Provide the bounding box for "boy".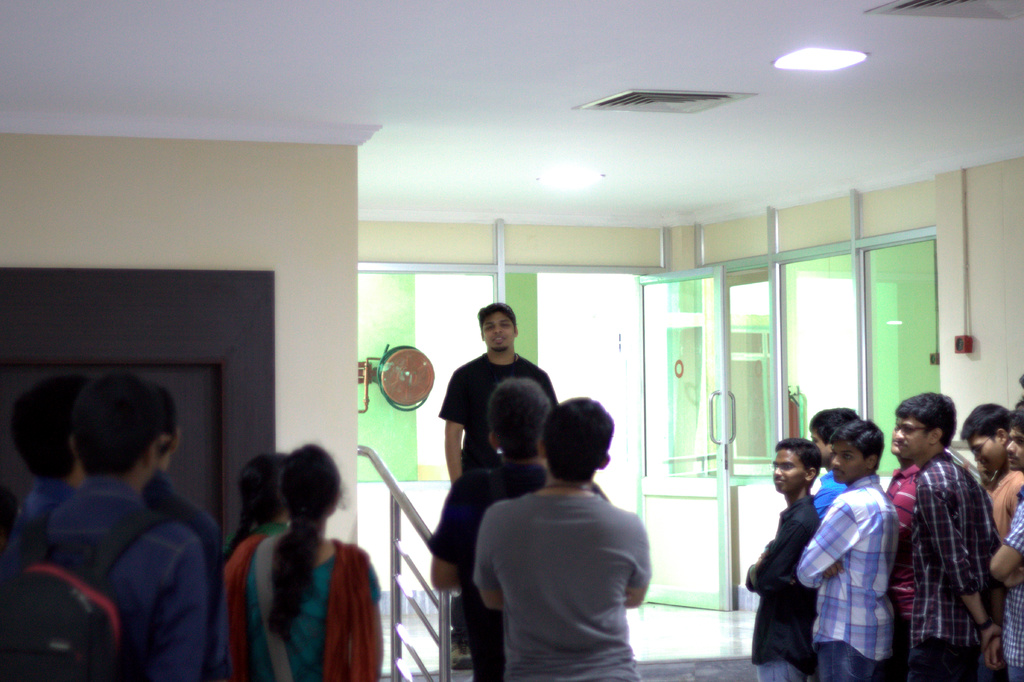
{"x1": 468, "y1": 397, "x2": 657, "y2": 681}.
